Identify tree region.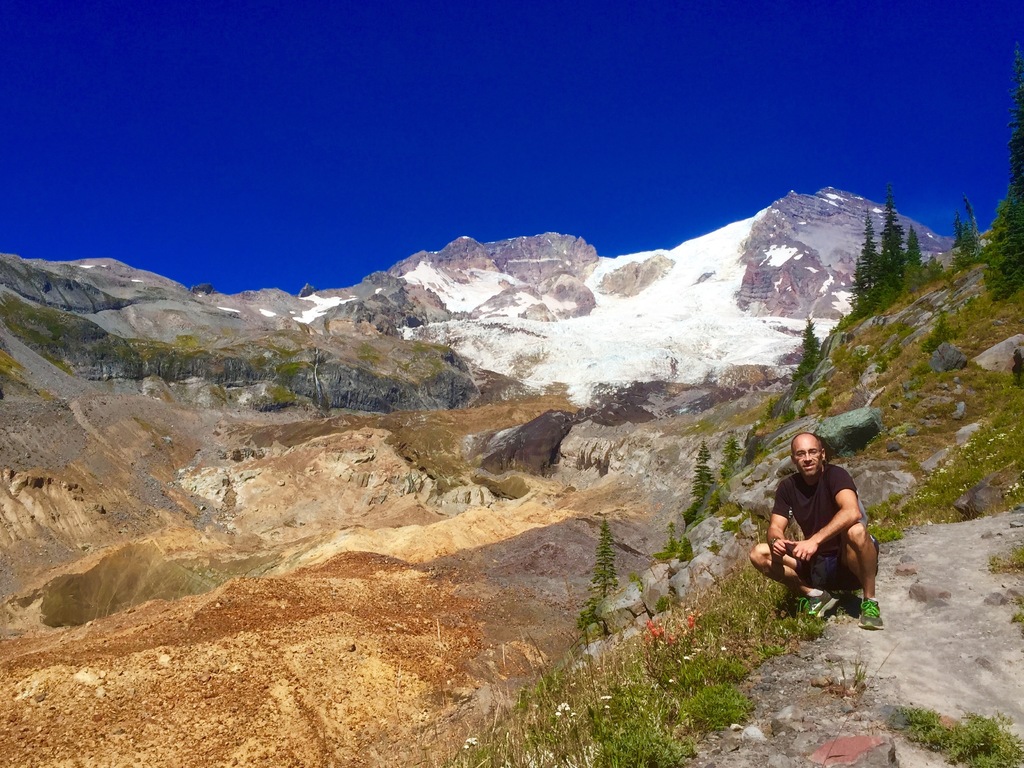
Region: left=954, top=200, right=977, bottom=268.
